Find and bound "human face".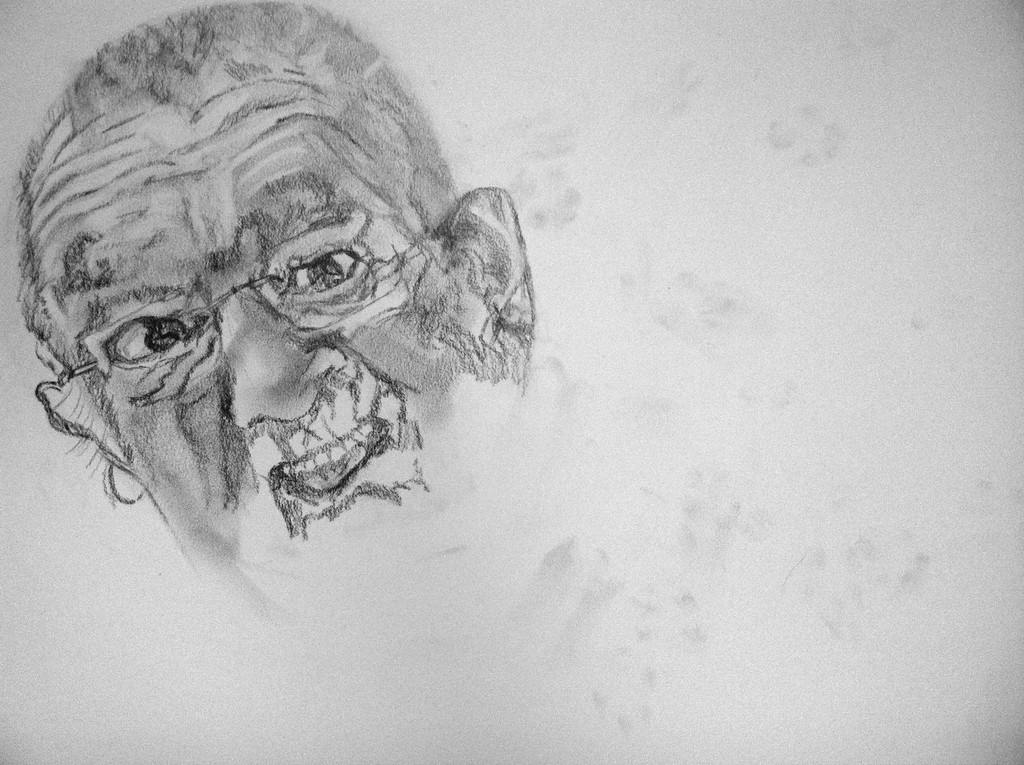
Bound: (left=69, top=62, right=502, bottom=591).
